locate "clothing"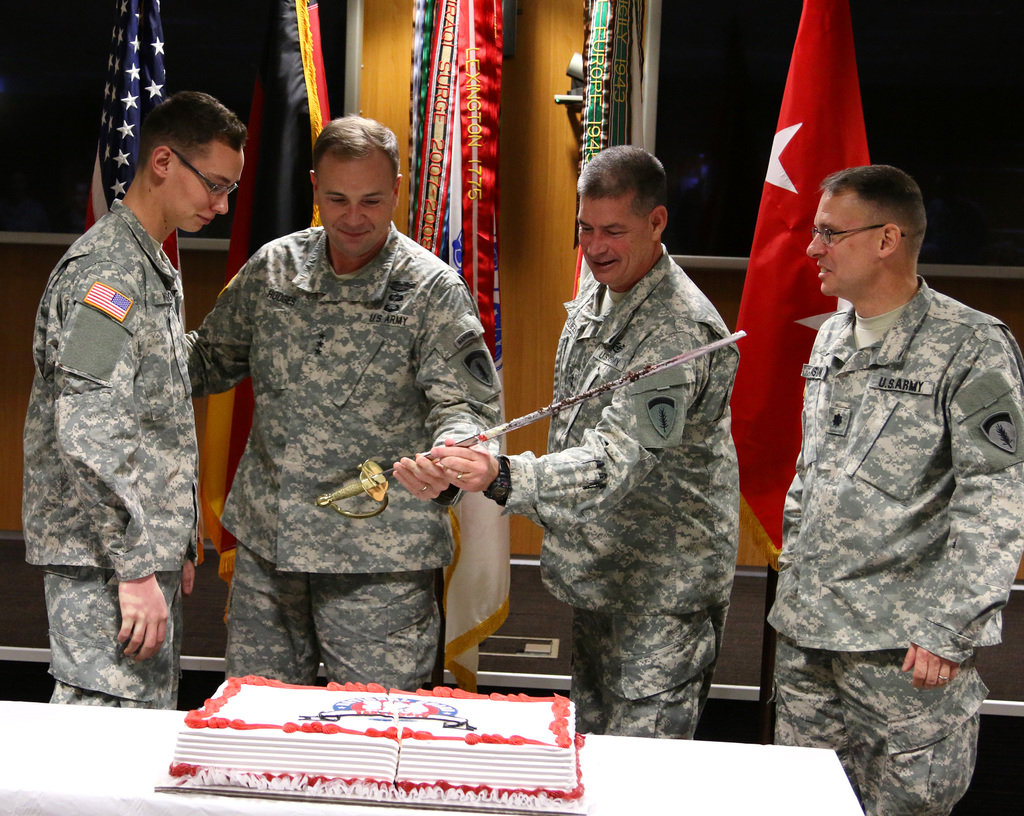
759,273,1023,813
